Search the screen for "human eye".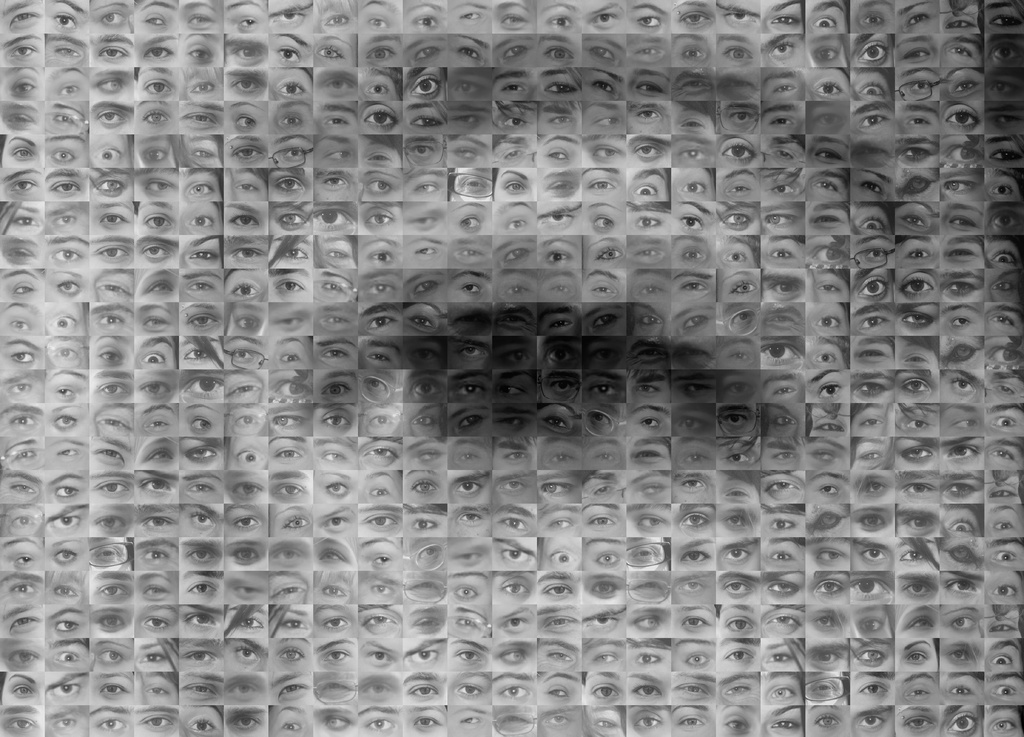
Found at bbox=[6, 44, 34, 61].
